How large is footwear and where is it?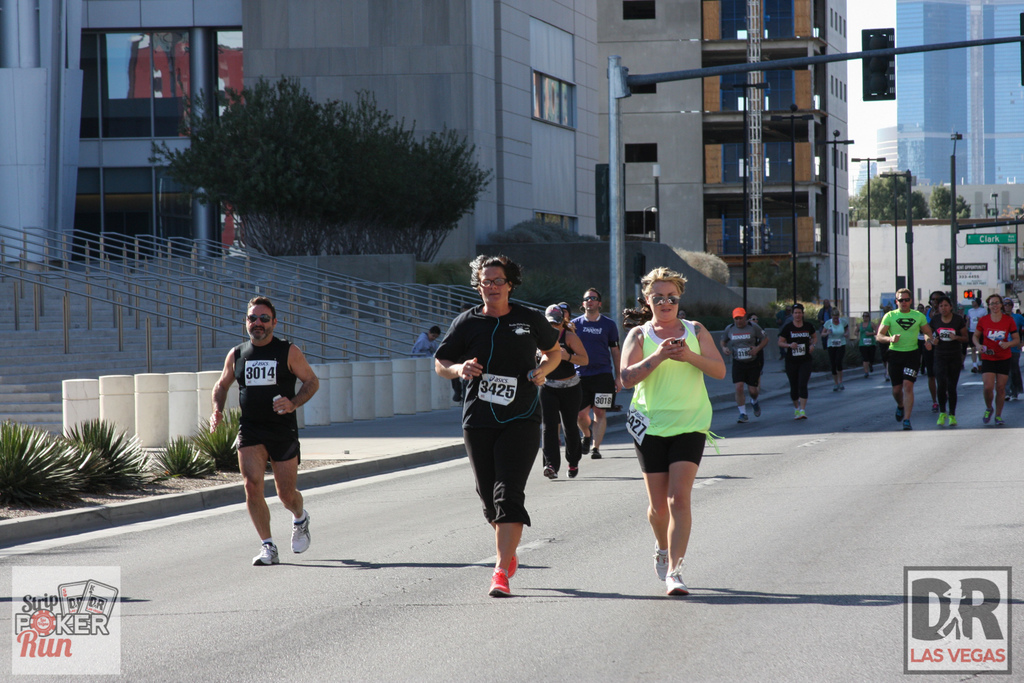
Bounding box: {"left": 995, "top": 415, "right": 1005, "bottom": 427}.
